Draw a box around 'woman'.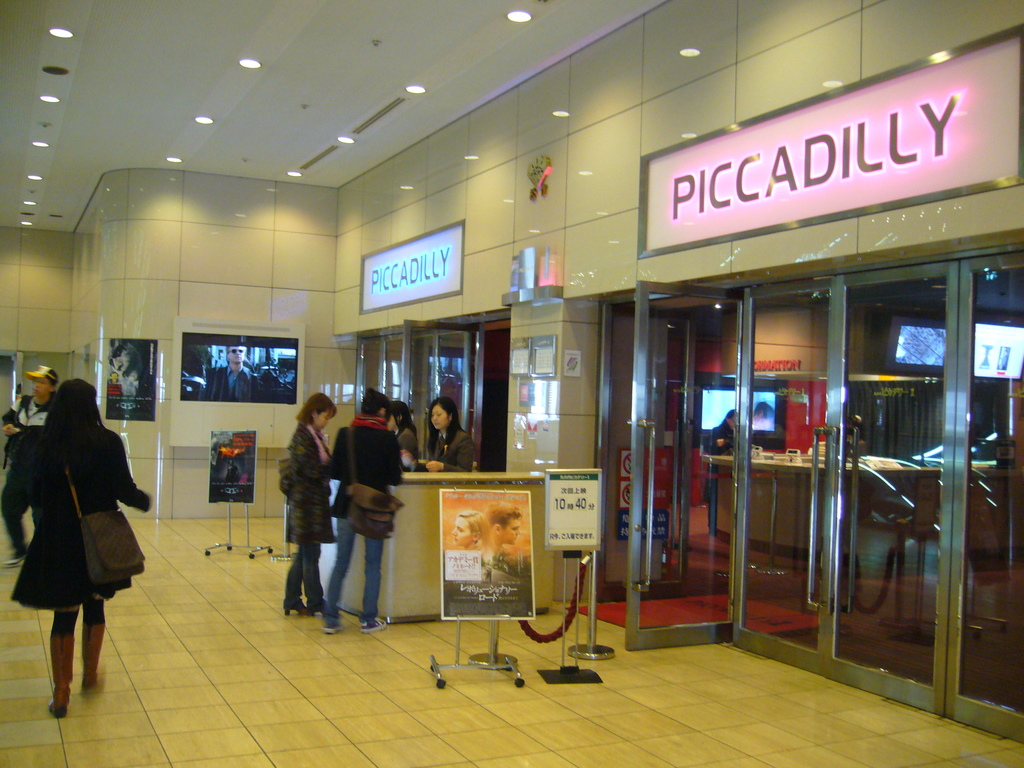
422/394/479/479.
